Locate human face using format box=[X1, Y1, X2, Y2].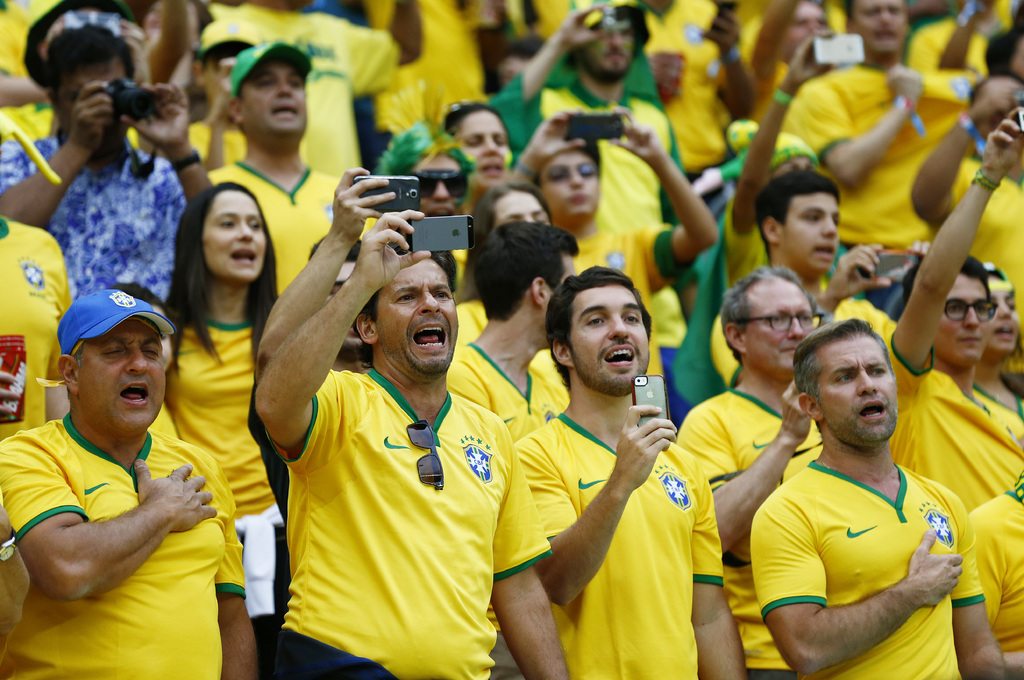
box=[742, 280, 812, 371].
